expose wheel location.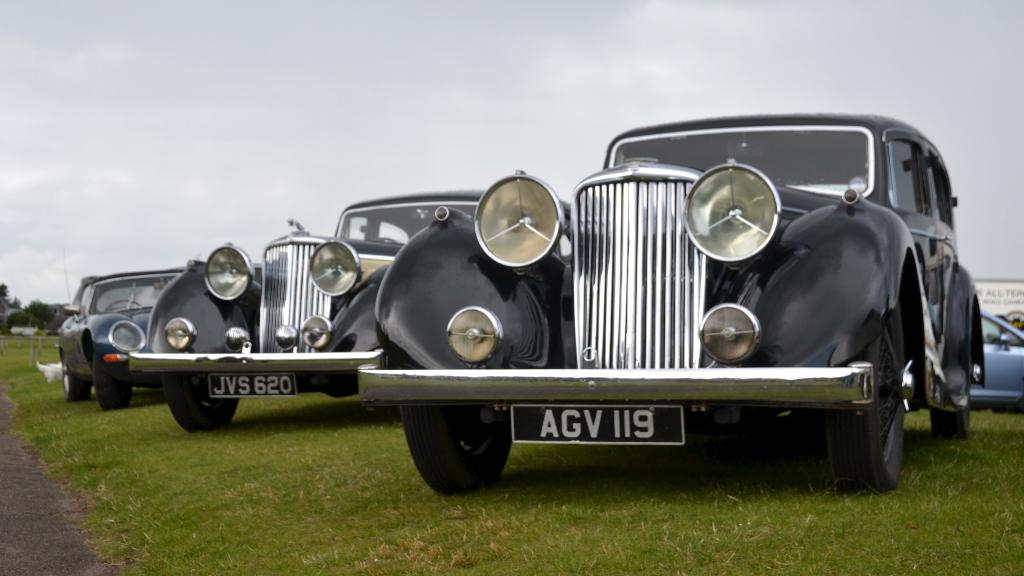
Exposed at box=[410, 397, 522, 492].
